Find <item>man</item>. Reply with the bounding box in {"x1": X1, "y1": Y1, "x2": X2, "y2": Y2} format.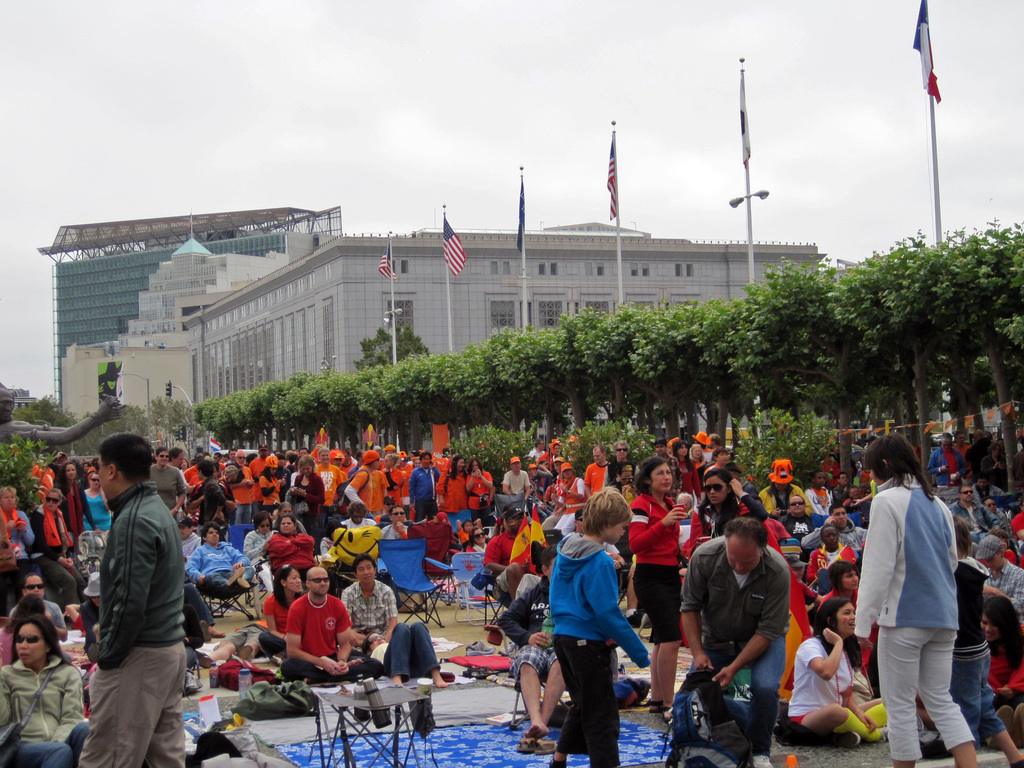
{"x1": 85, "y1": 432, "x2": 192, "y2": 767}.
